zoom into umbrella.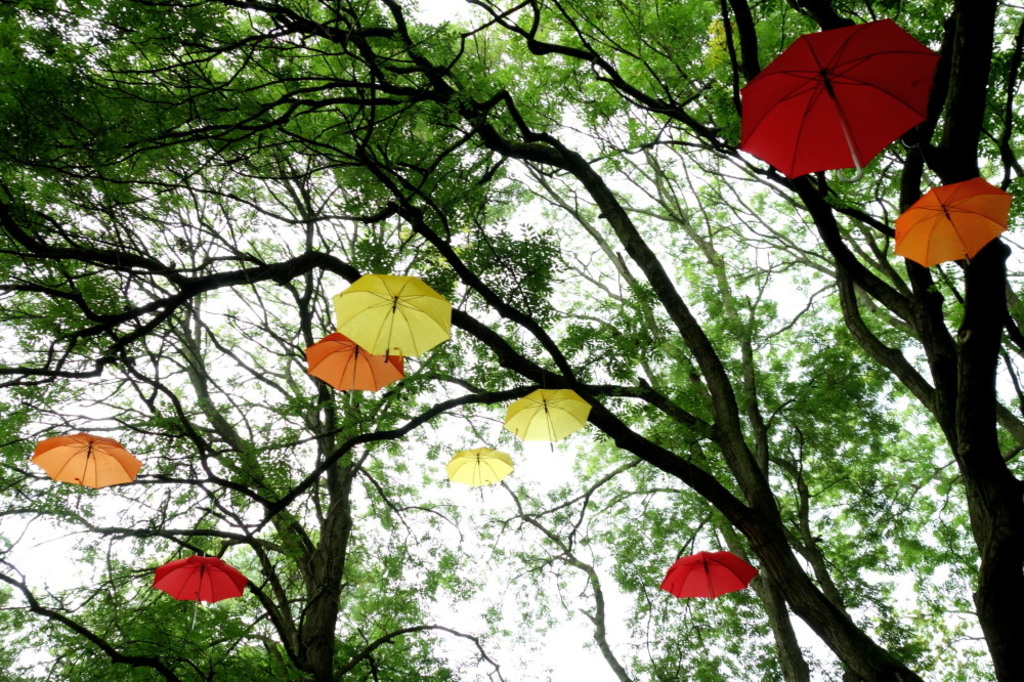
Zoom target: bbox(331, 271, 454, 363).
